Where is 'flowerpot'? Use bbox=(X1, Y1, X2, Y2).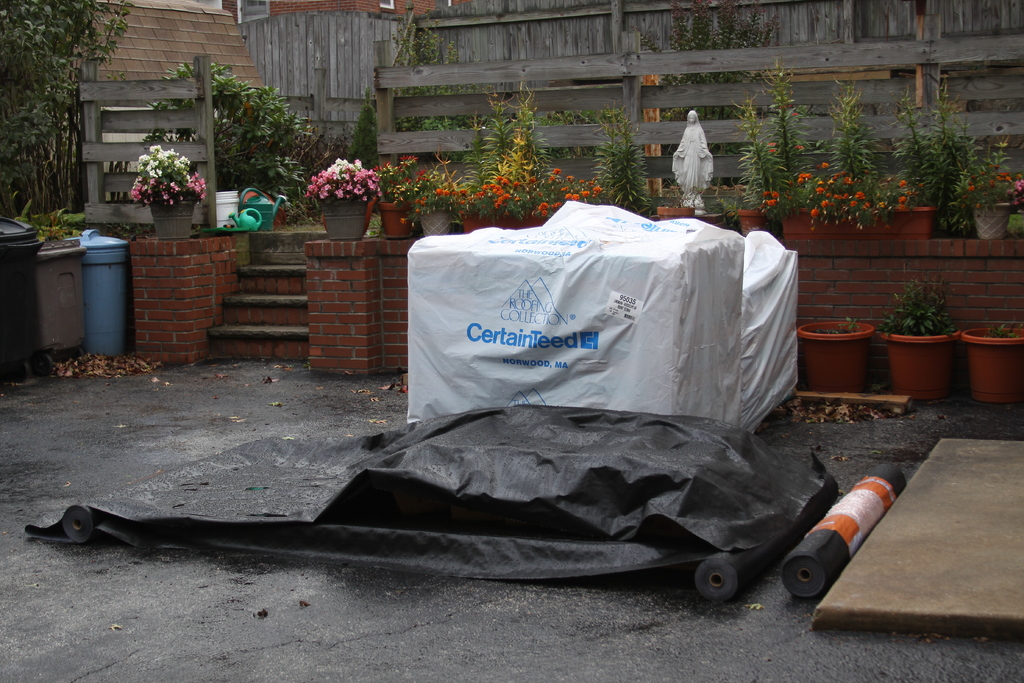
bbox=(735, 209, 767, 236).
